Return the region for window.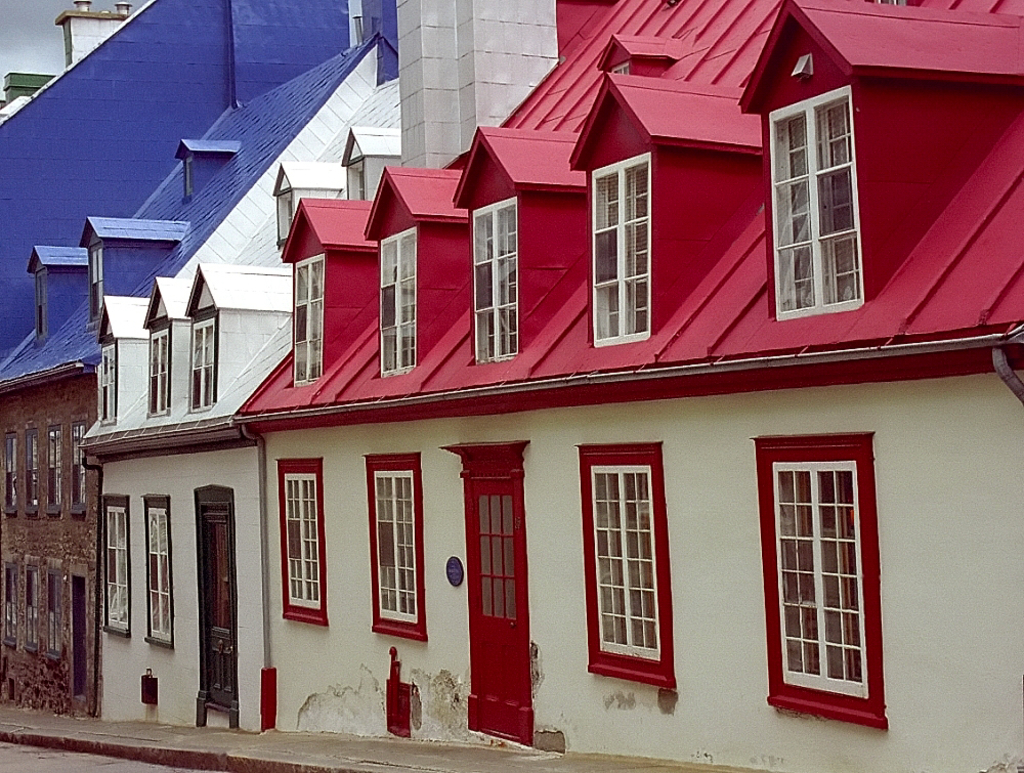
100,508,127,628.
